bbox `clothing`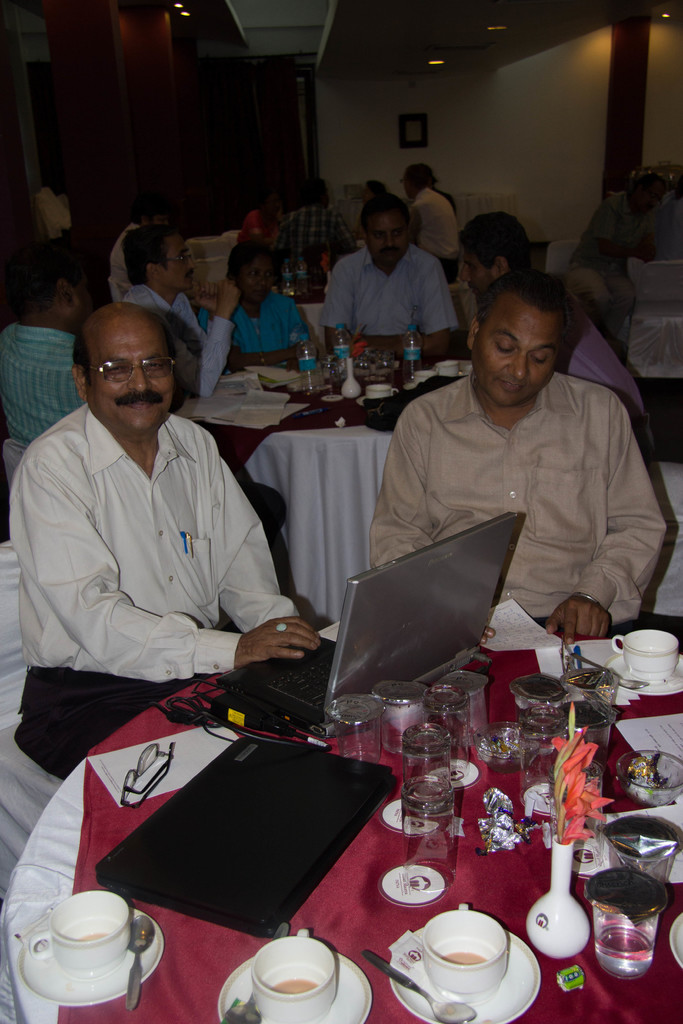
234/205/280/242
